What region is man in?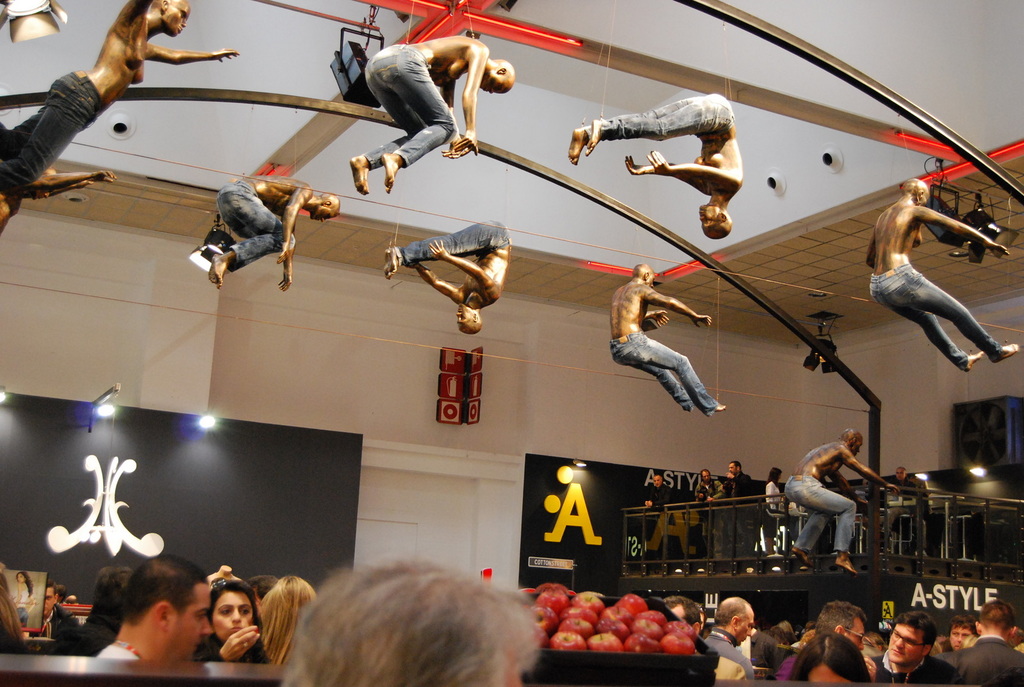
BBox(863, 177, 1021, 371).
